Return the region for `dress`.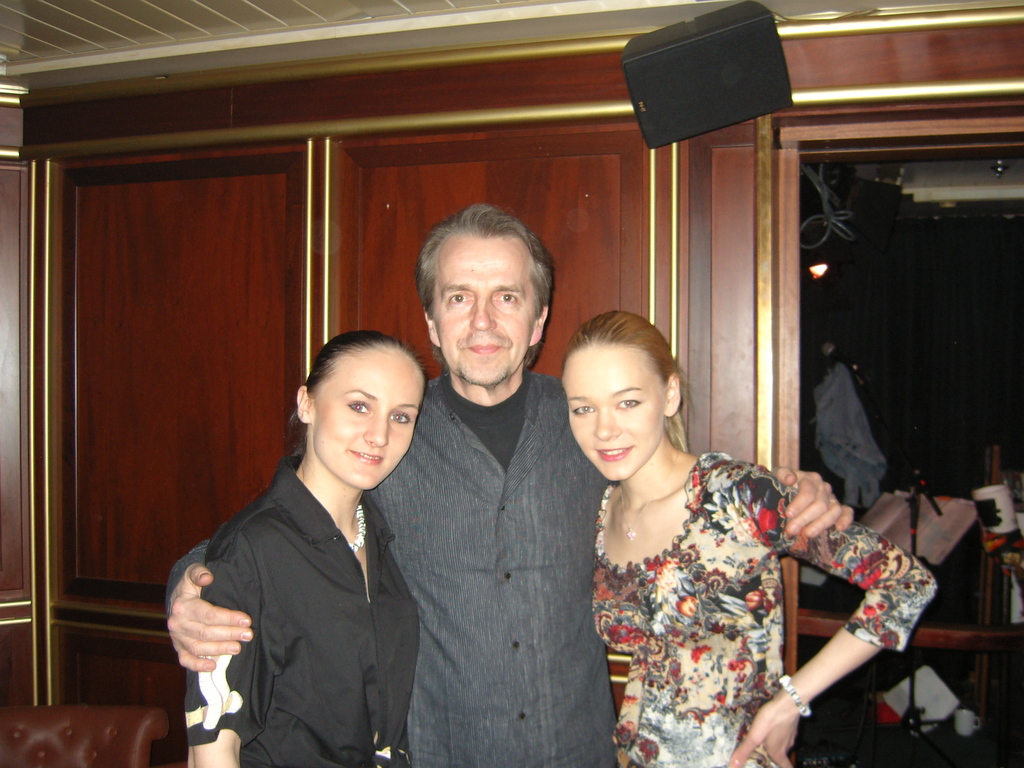
l=182, t=452, r=422, b=767.
